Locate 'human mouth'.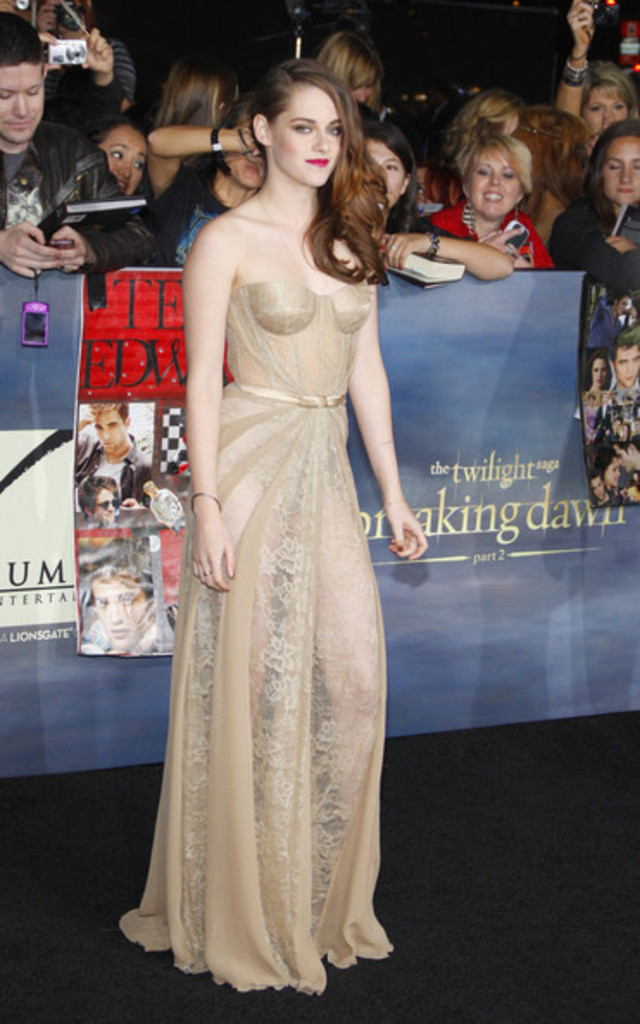
Bounding box: 607 184 631 198.
